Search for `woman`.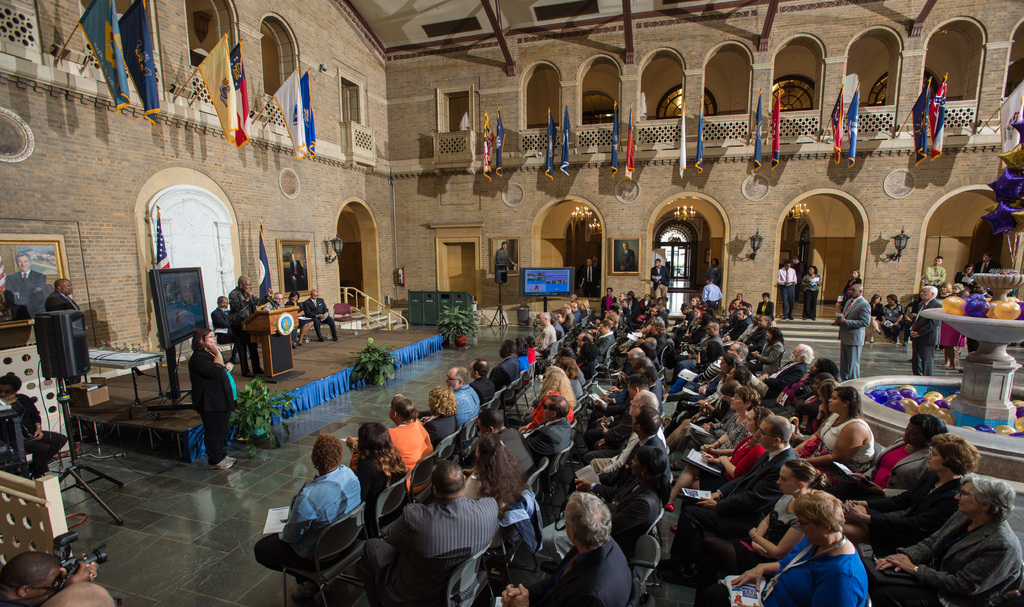
Found at select_region(779, 369, 838, 426).
